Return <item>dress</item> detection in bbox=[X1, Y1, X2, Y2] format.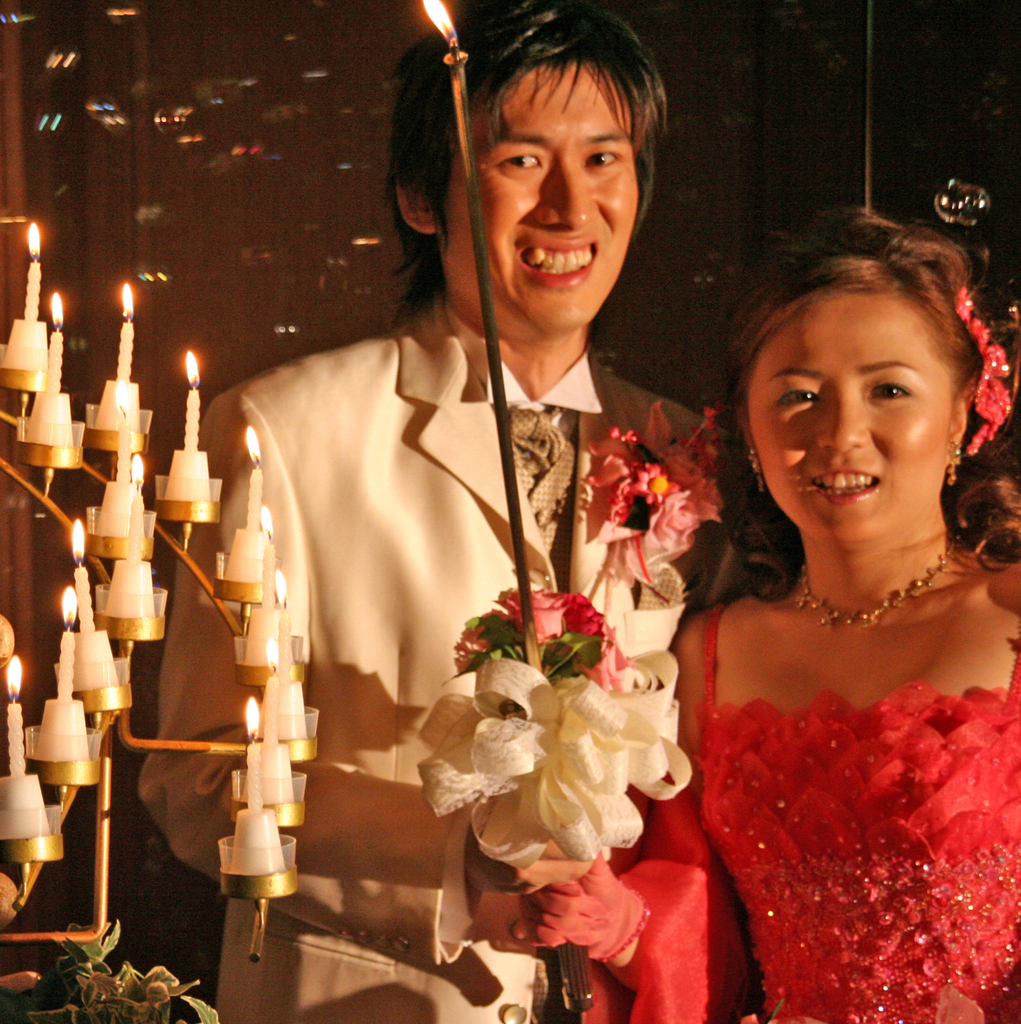
bbox=[576, 596, 1020, 1023].
